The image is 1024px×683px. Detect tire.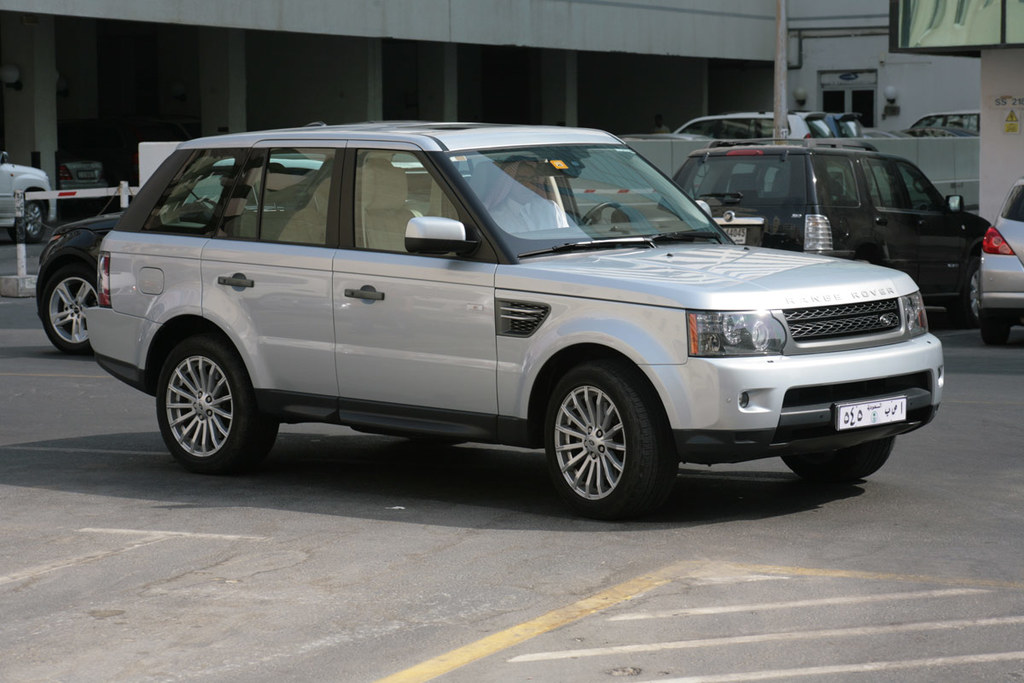
Detection: bbox=[149, 332, 278, 472].
